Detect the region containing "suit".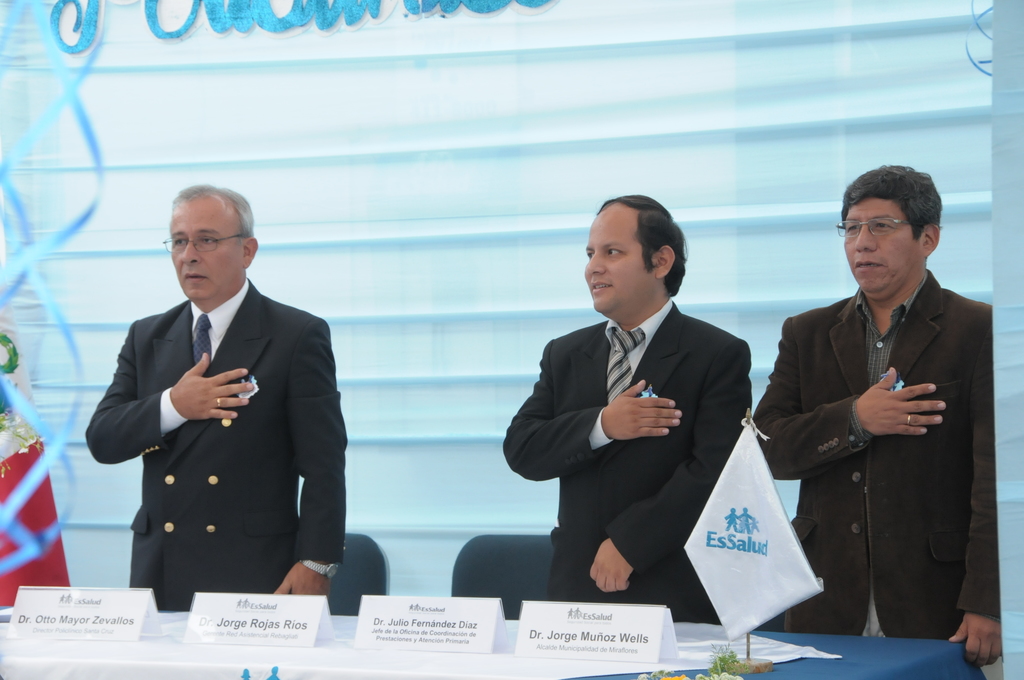
85,277,351,611.
